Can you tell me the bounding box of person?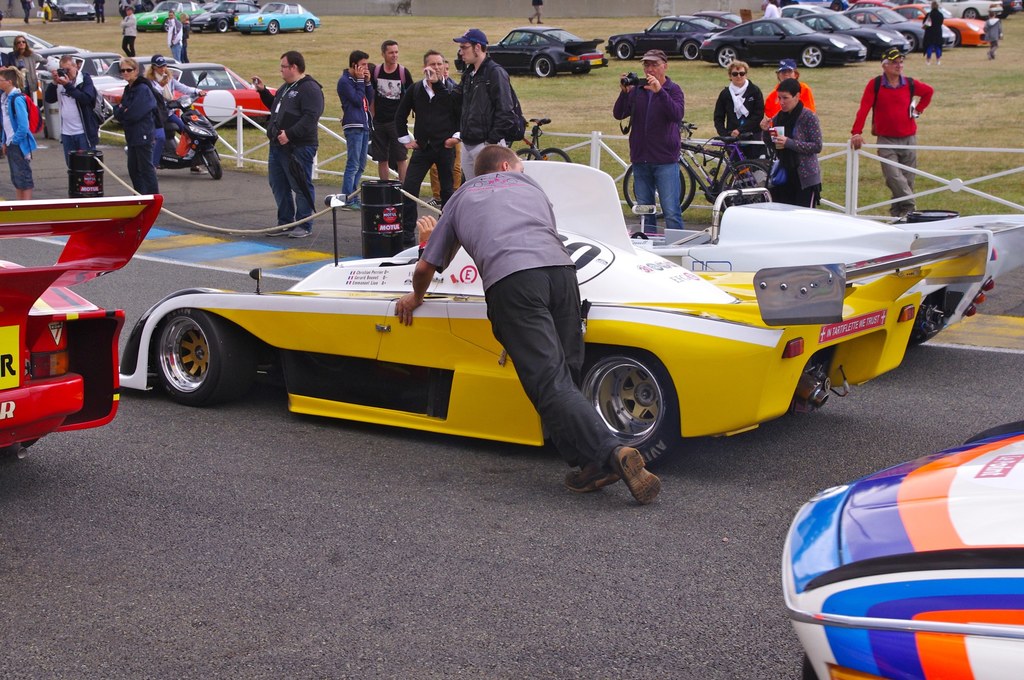
[372,39,423,183].
